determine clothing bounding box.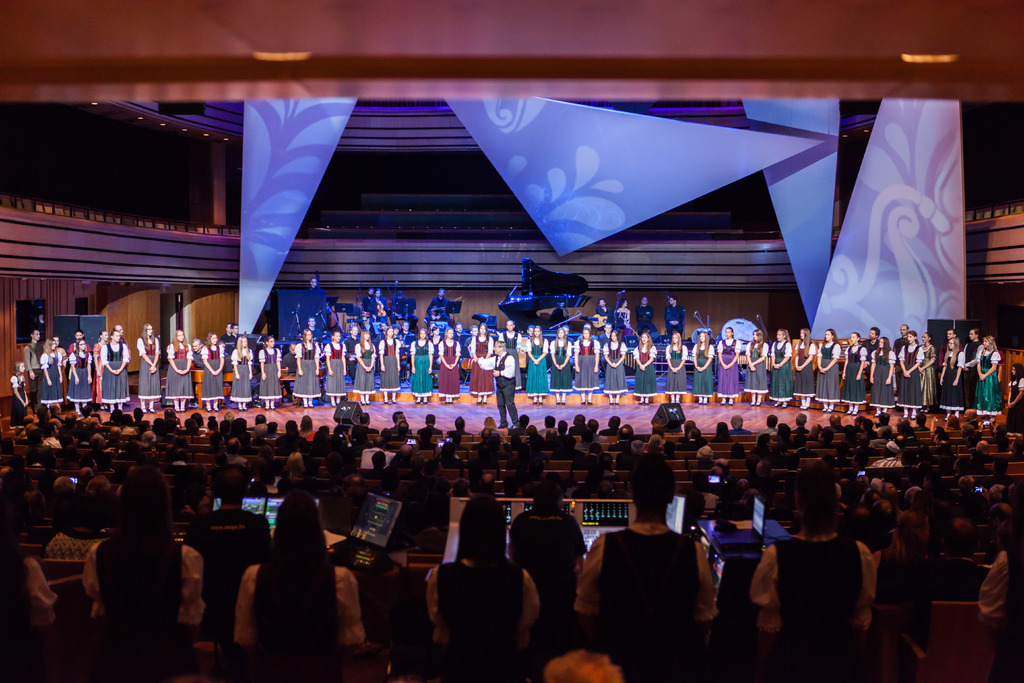
Determined: {"left": 358, "top": 295, "right": 376, "bottom": 312}.
